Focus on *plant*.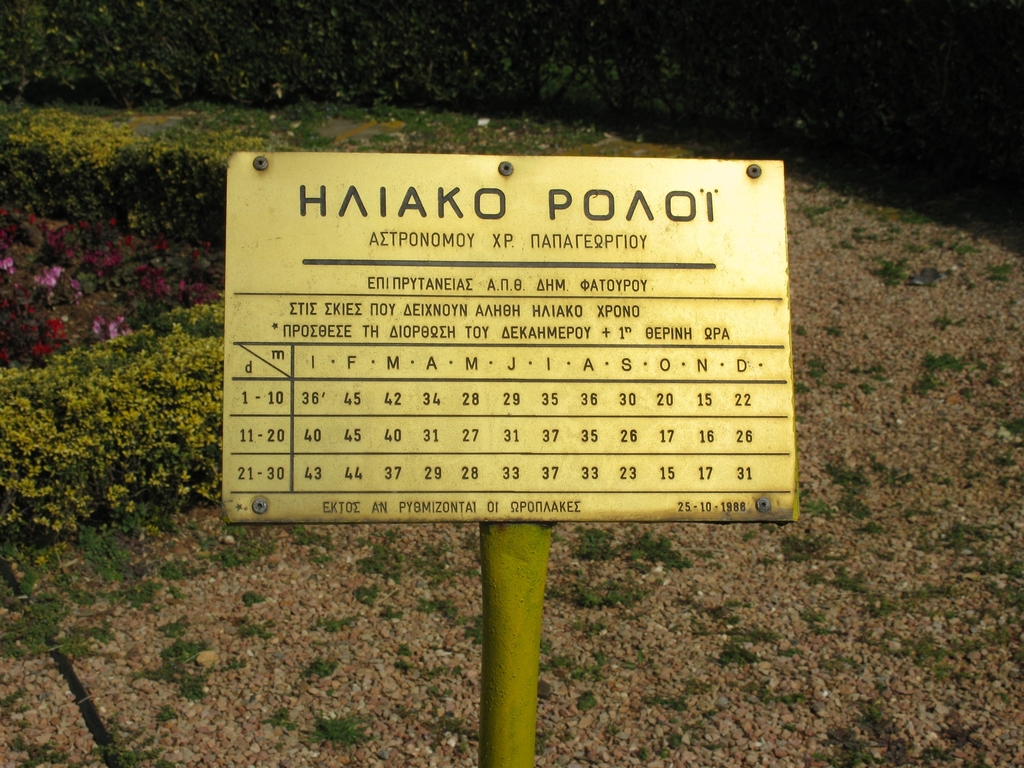
Focused at (692, 547, 708, 557).
